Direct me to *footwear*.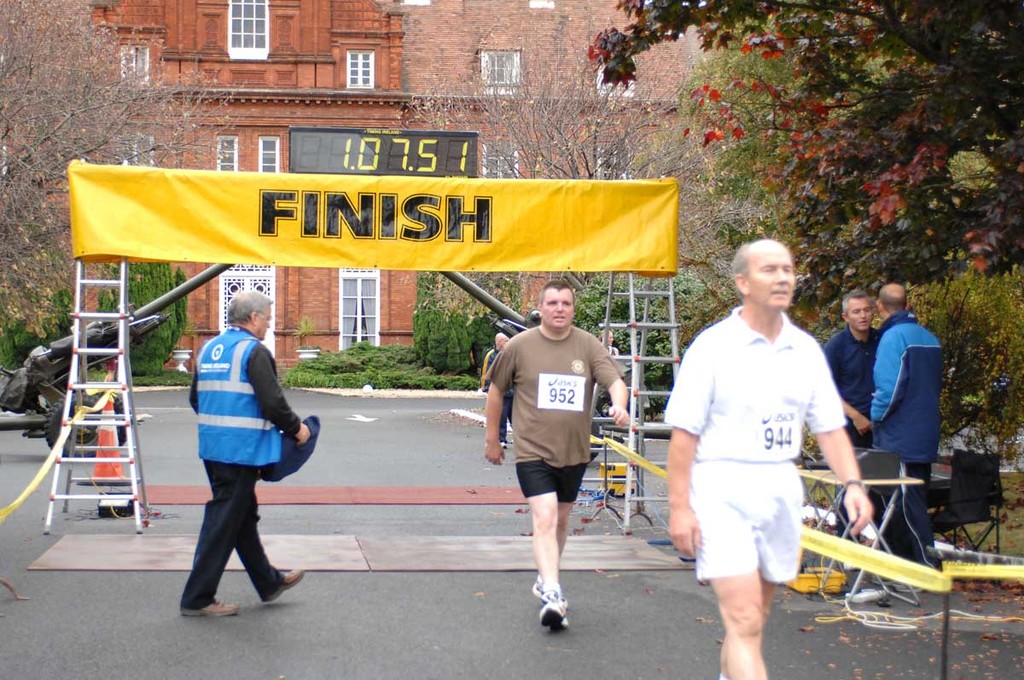
Direction: {"x1": 535, "y1": 572, "x2": 571, "y2": 608}.
